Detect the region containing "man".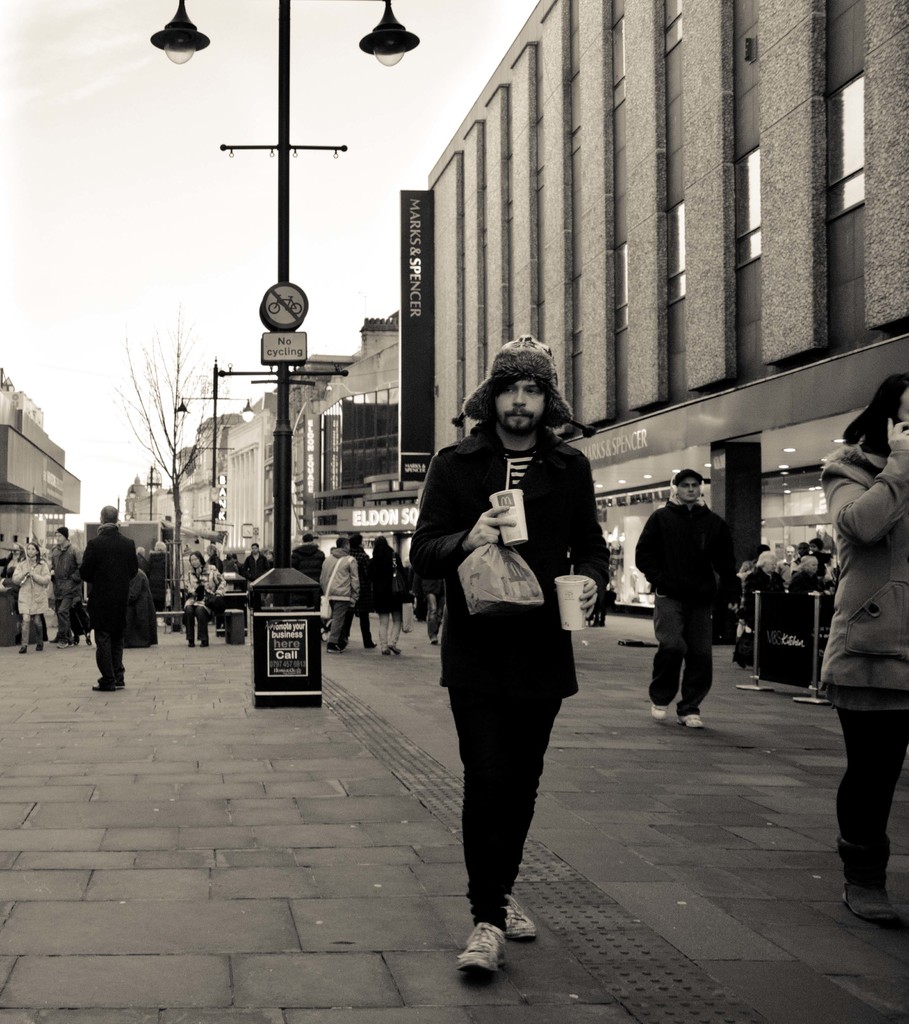
locate(48, 526, 83, 650).
